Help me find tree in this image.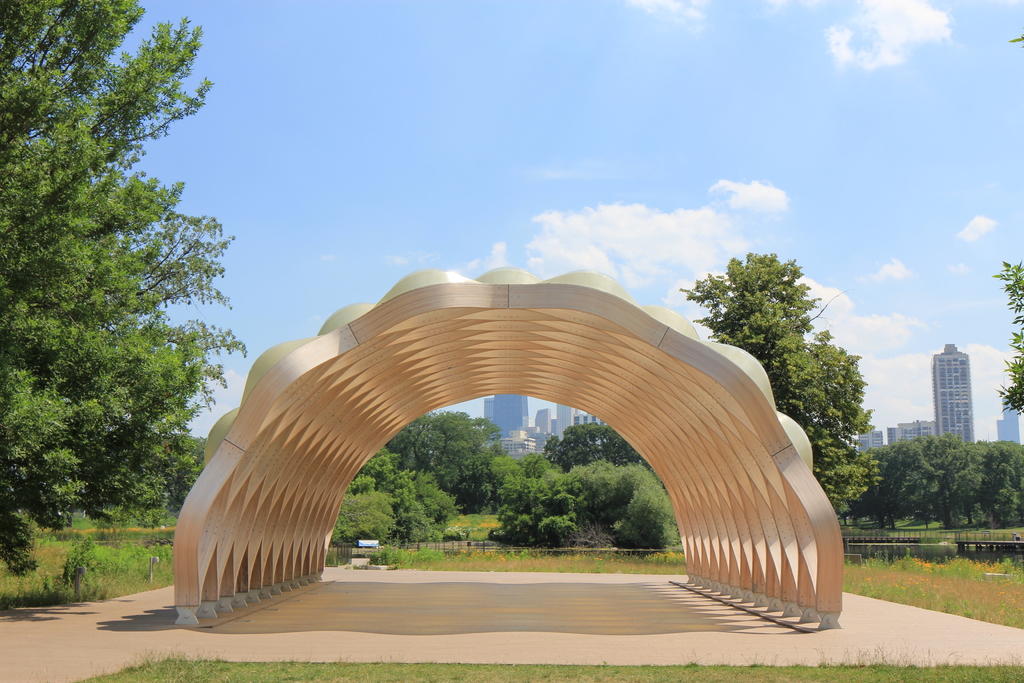
Found it: left=995, top=259, right=1023, bottom=420.
